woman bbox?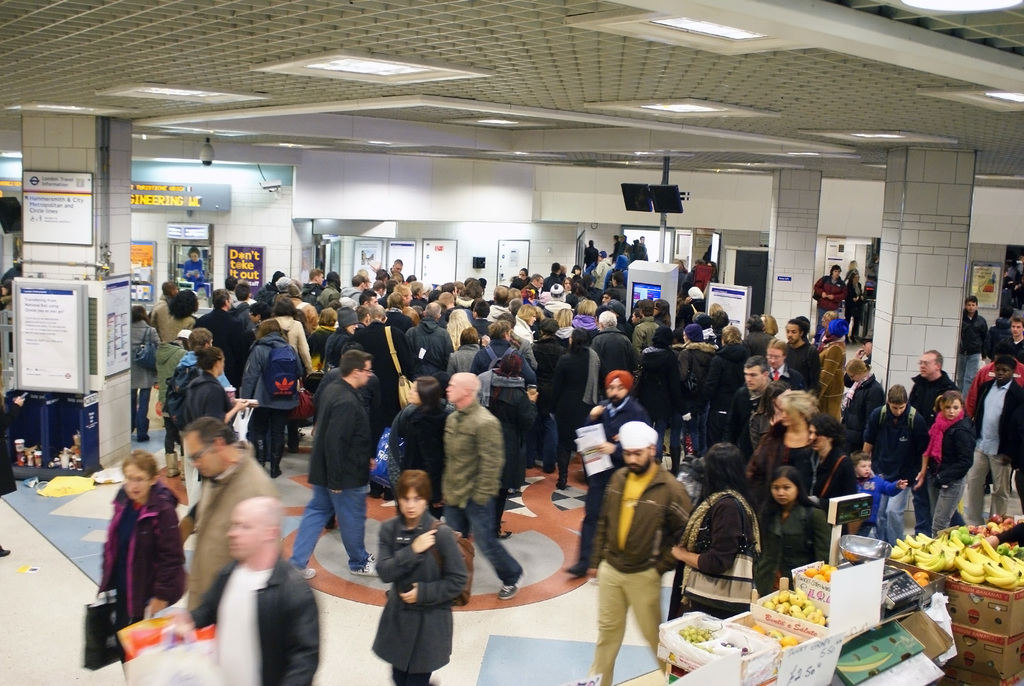
l=749, t=389, r=816, b=499
